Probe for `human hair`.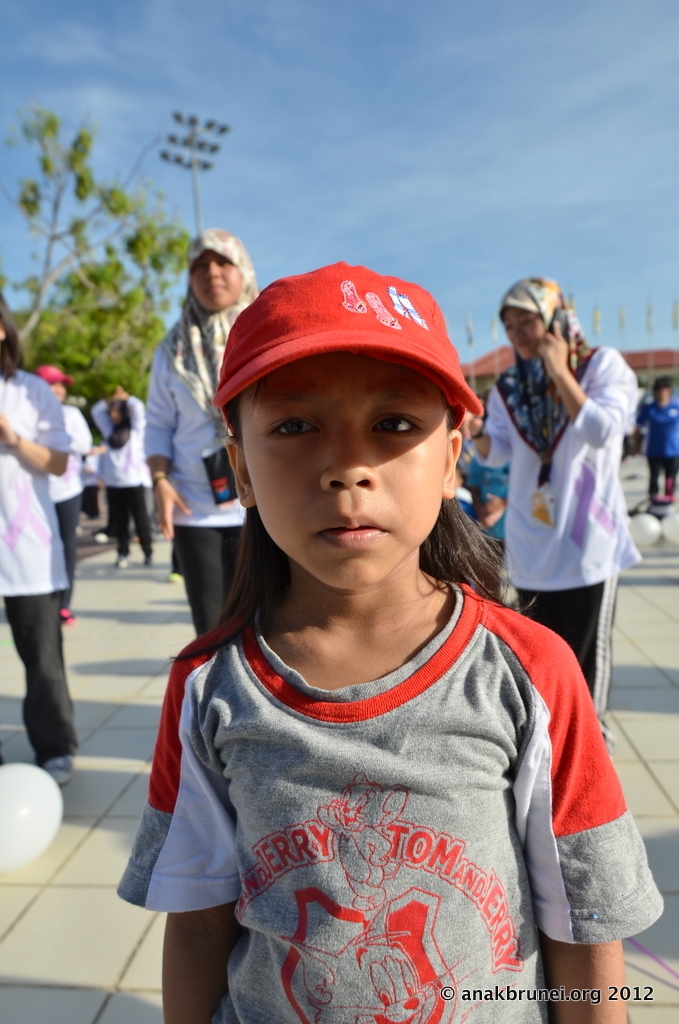
Probe result: select_region(164, 392, 540, 664).
